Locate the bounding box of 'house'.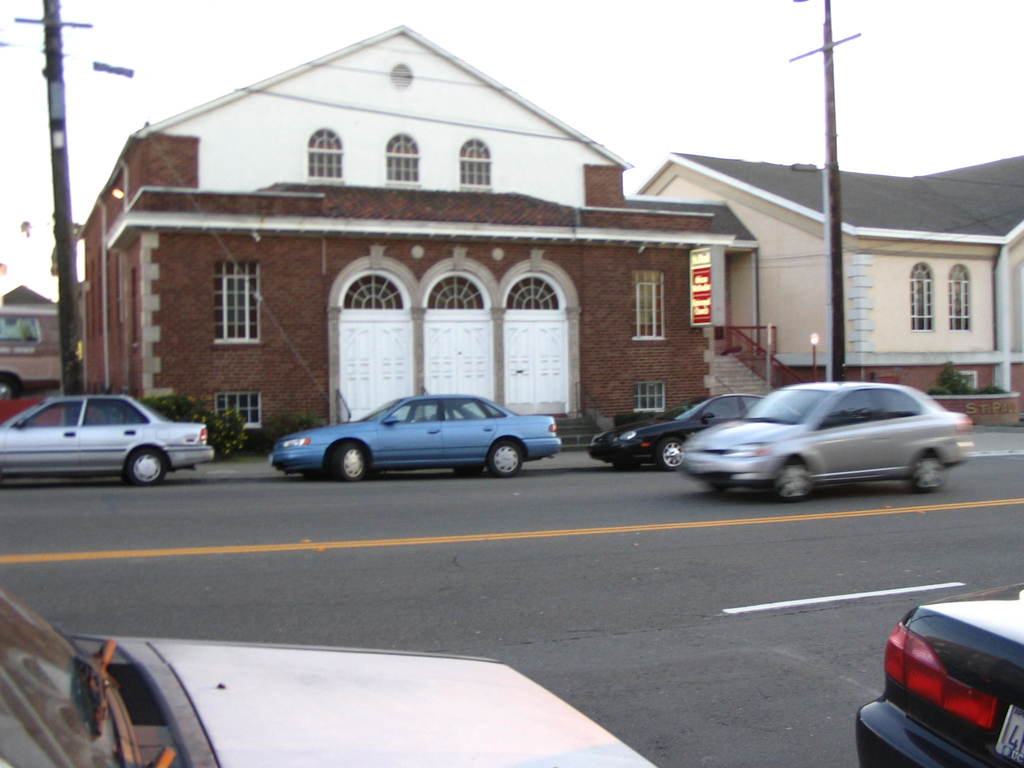
Bounding box: (x1=626, y1=148, x2=1020, y2=421).
